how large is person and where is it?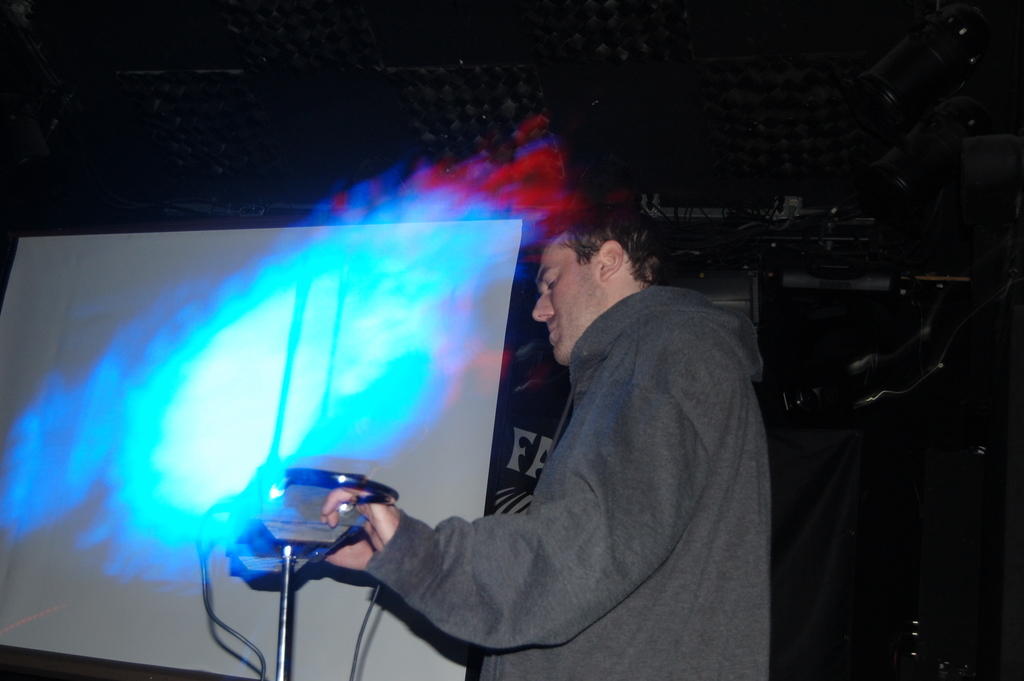
Bounding box: l=324, t=209, r=772, b=680.
